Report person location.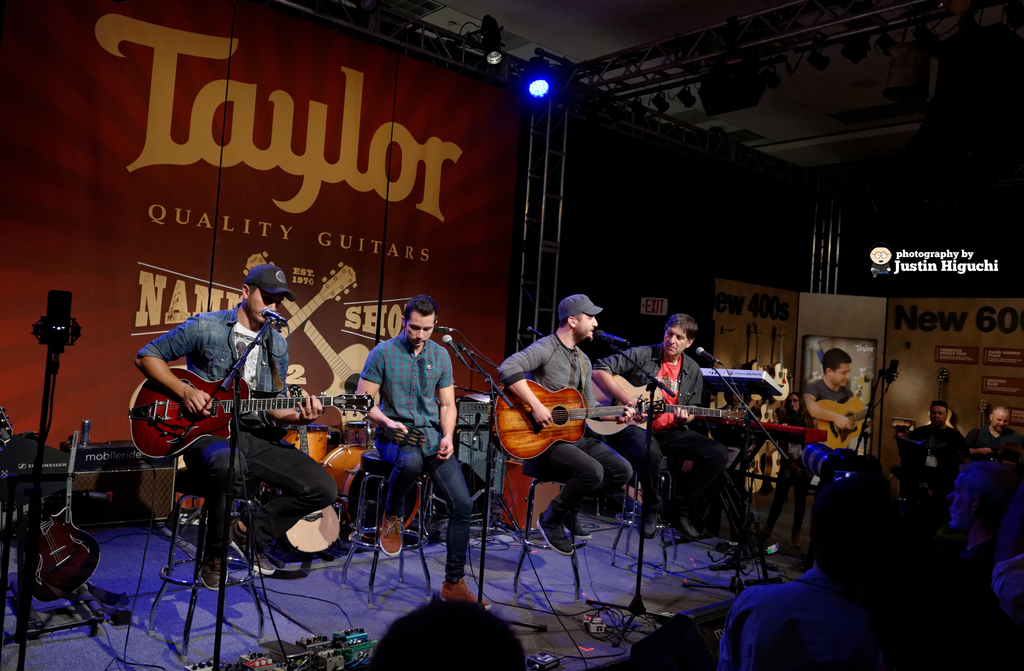
Report: left=593, top=314, right=728, bottom=548.
